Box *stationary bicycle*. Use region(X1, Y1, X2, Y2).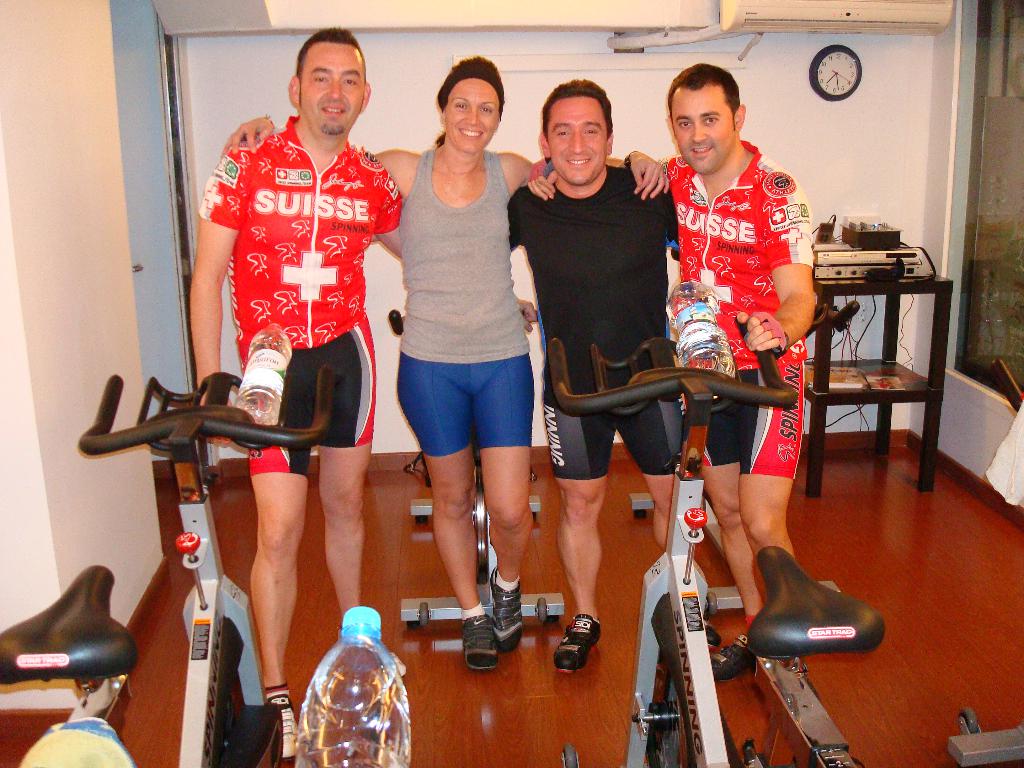
region(556, 319, 887, 767).
